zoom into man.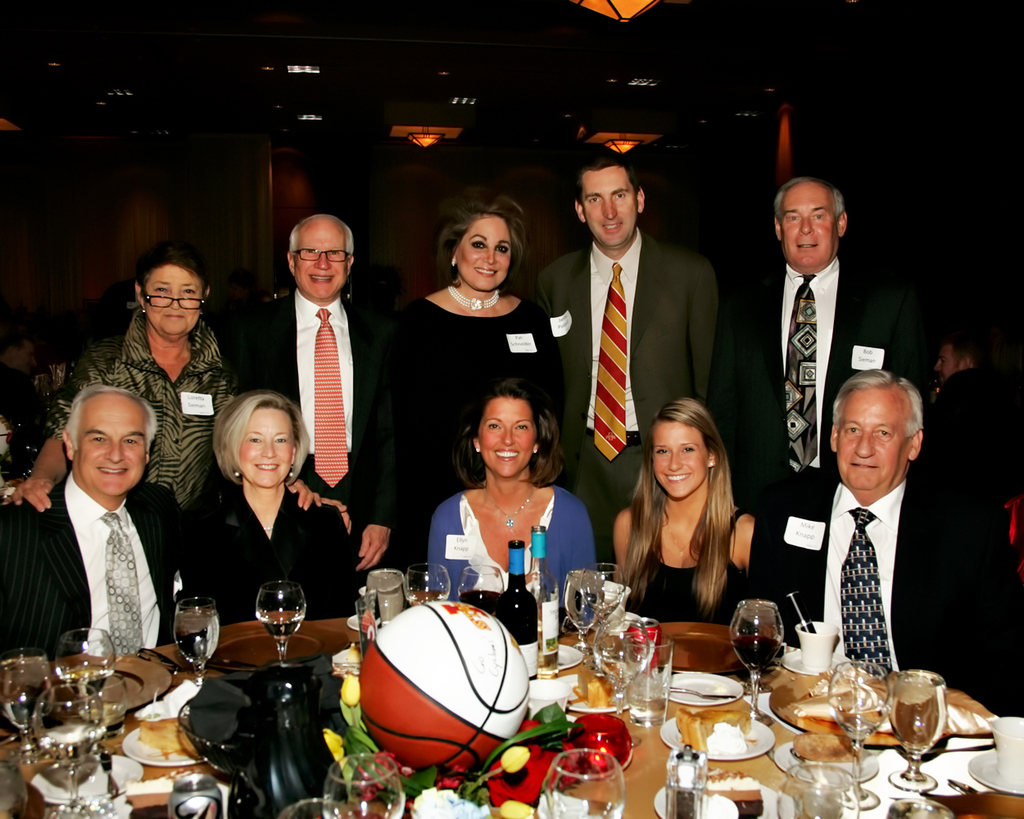
Zoom target: x1=0 y1=387 x2=189 y2=693.
